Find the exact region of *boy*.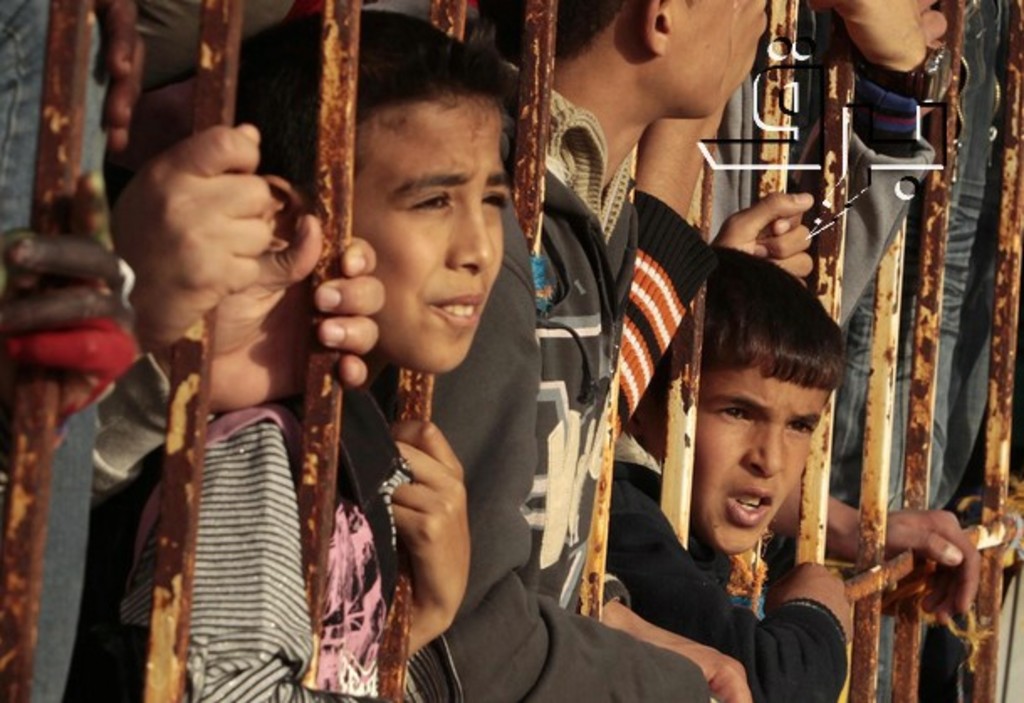
Exact region: {"x1": 0, "y1": 0, "x2": 277, "y2": 701}.
